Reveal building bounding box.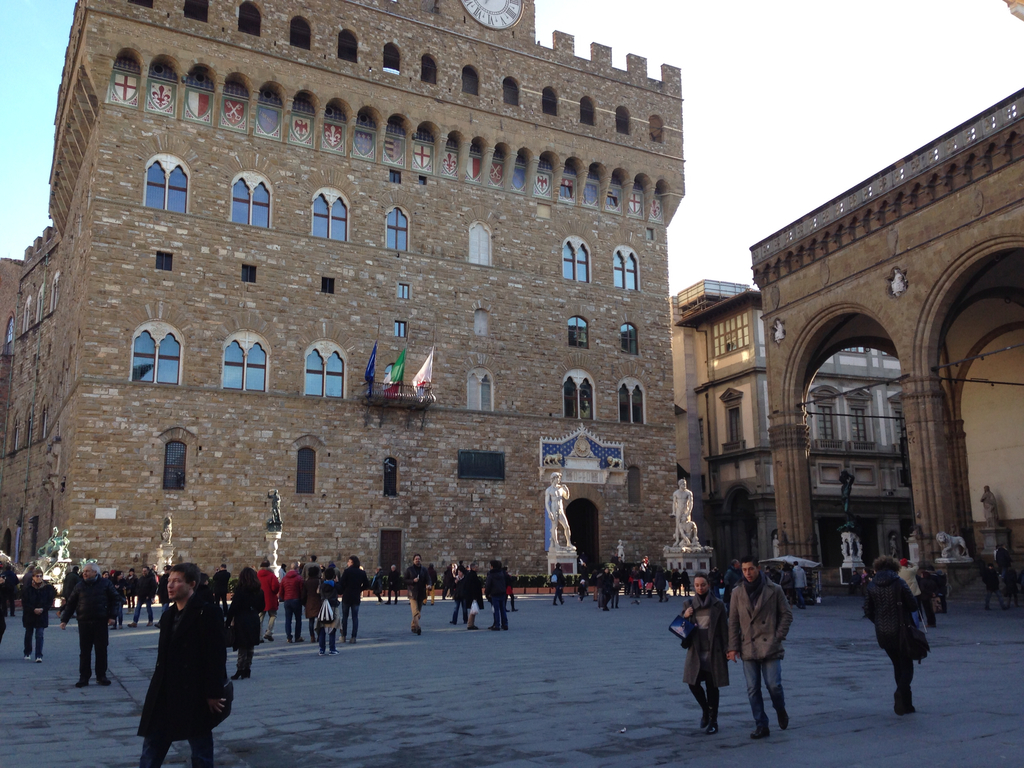
Revealed: pyautogui.locateOnScreen(1, 0, 683, 577).
